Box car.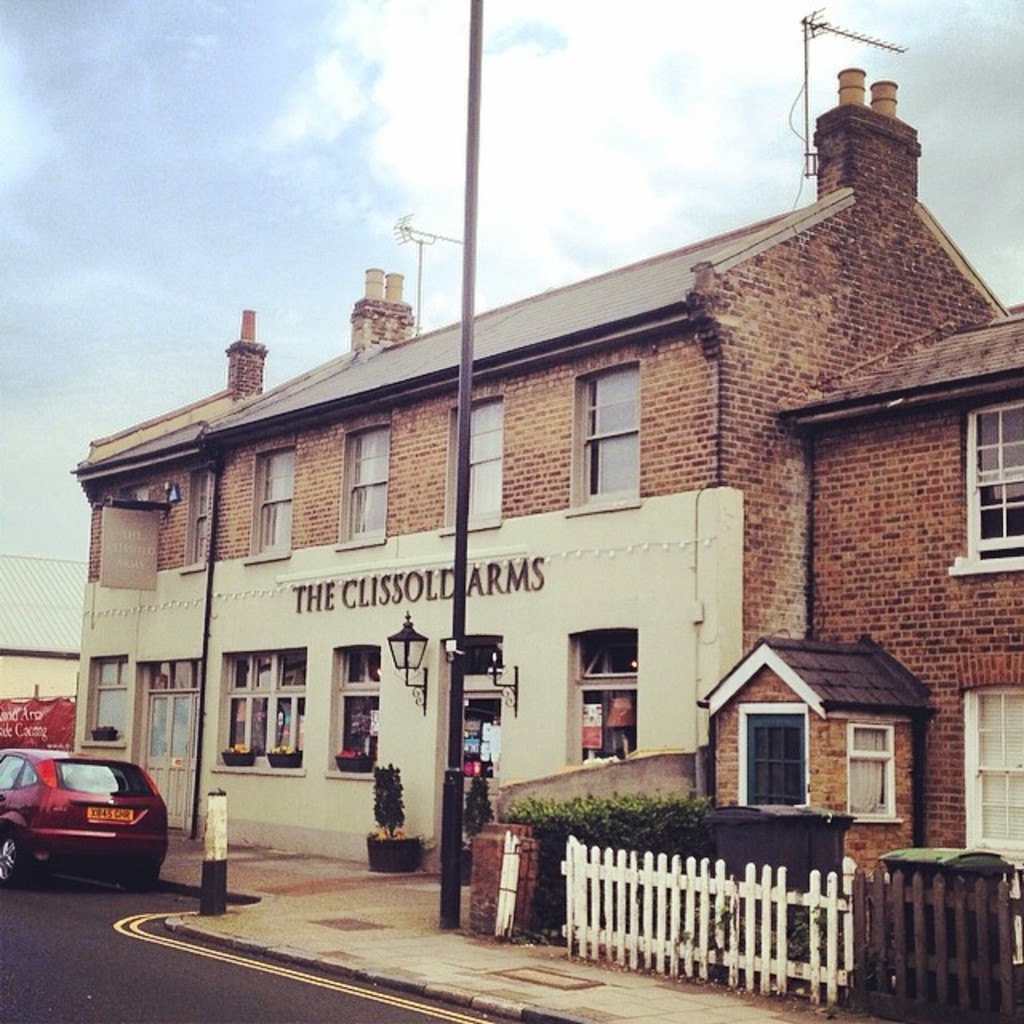
<region>0, 744, 176, 882</region>.
